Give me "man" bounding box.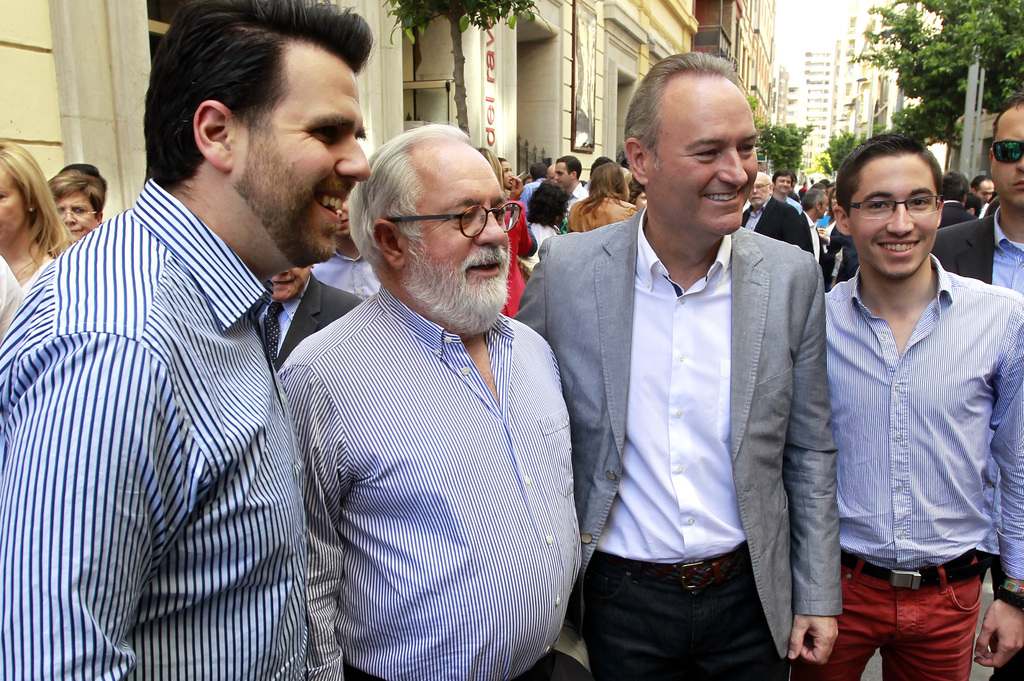
rect(304, 190, 375, 298).
